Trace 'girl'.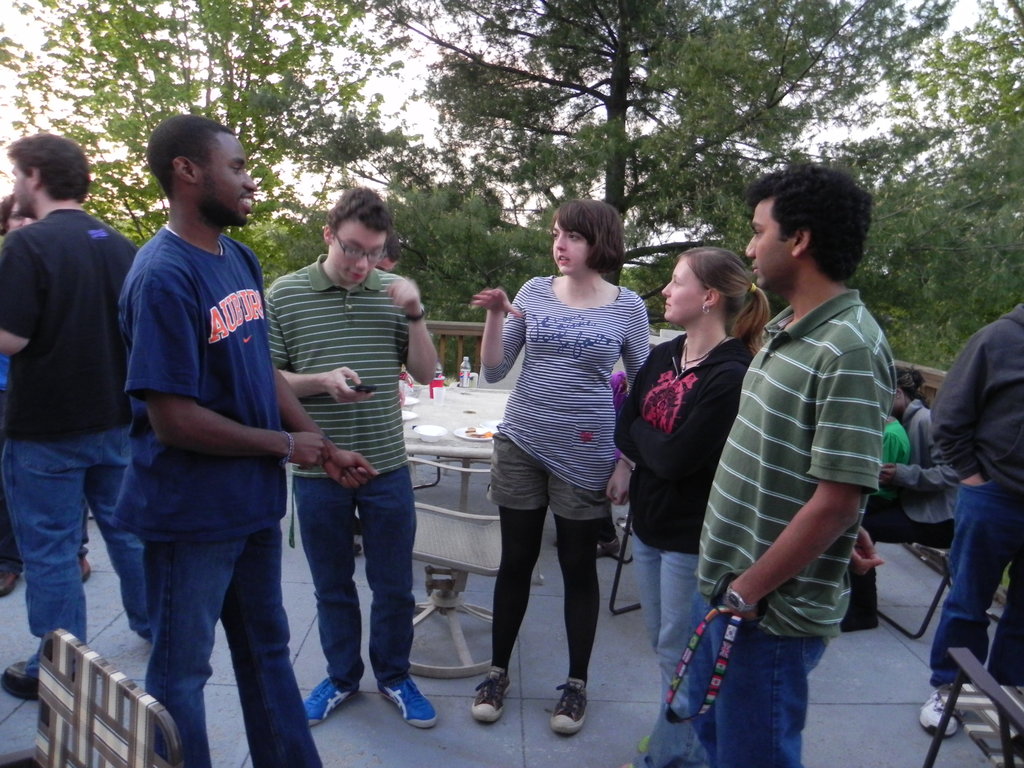
Traced to 470,198,652,732.
